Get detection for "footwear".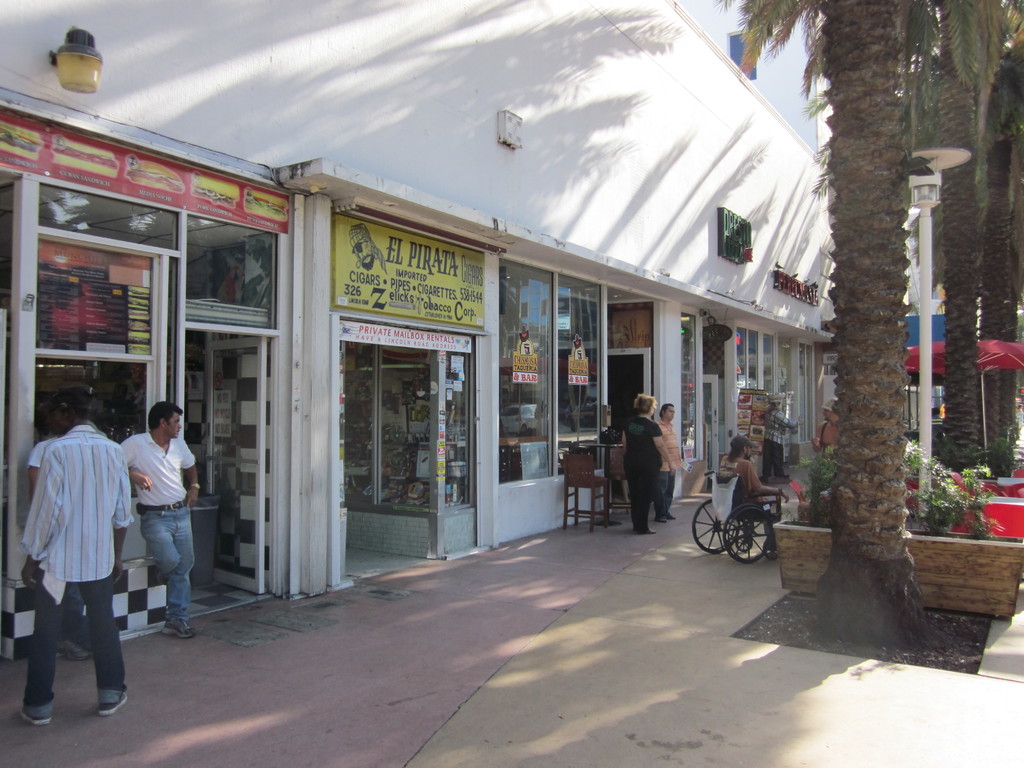
Detection: (x1=19, y1=712, x2=49, y2=724).
